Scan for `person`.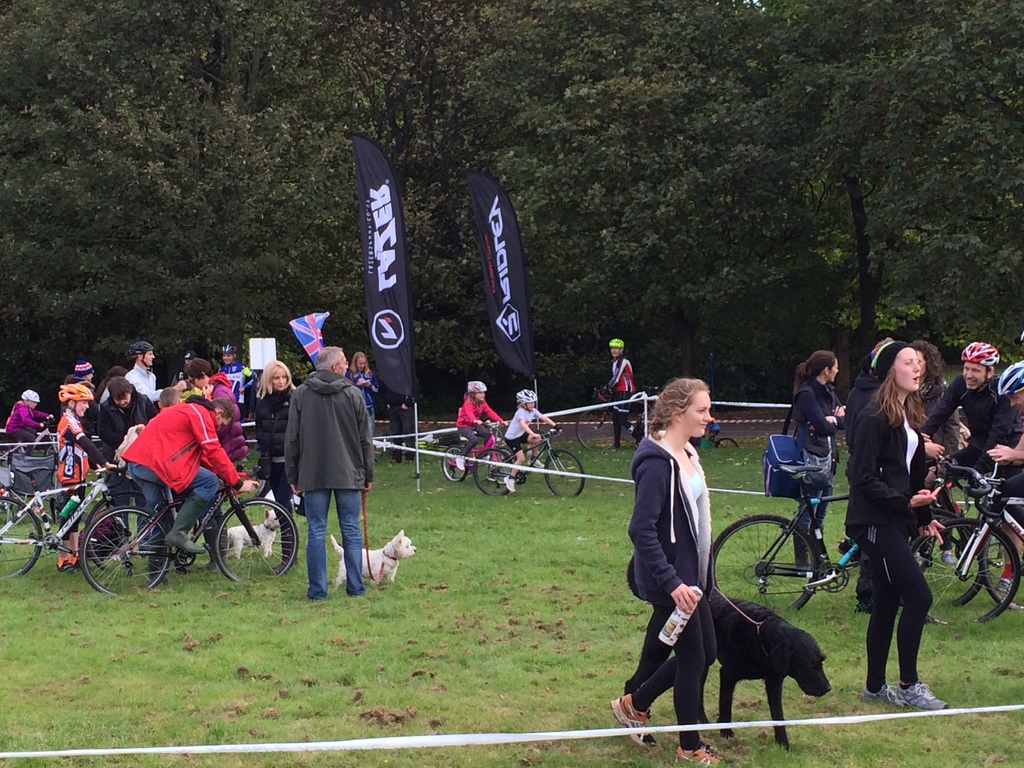
Scan result: region(500, 389, 558, 494).
